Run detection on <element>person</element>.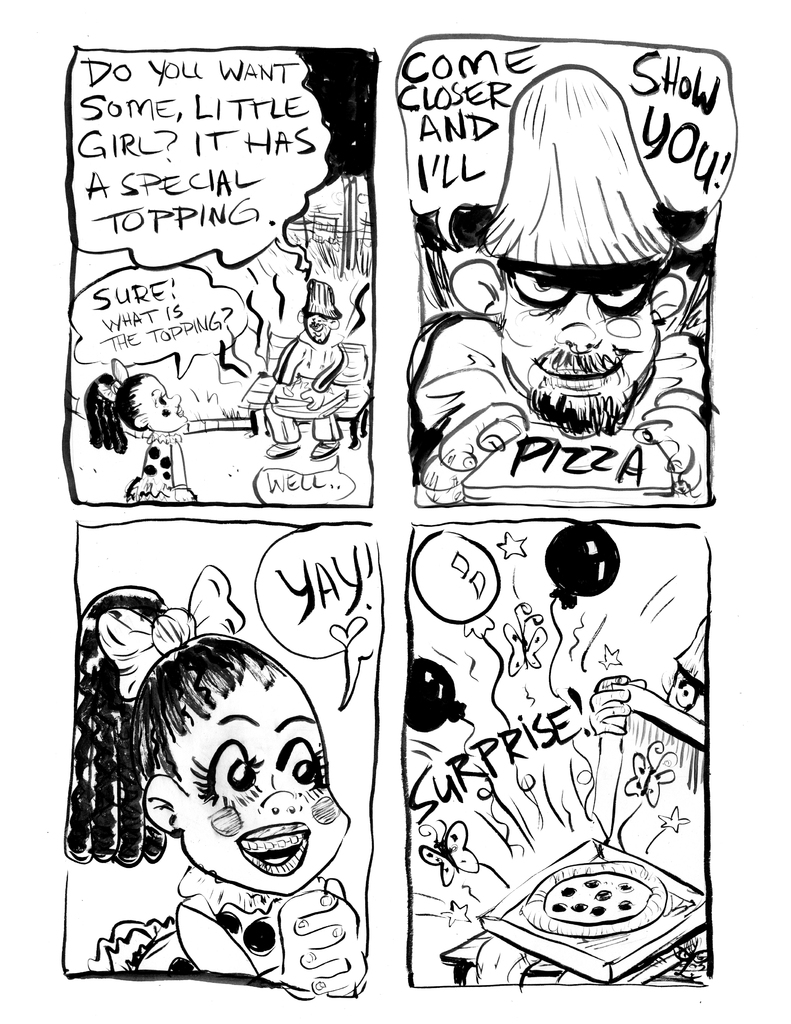
Result: detection(262, 278, 351, 461).
